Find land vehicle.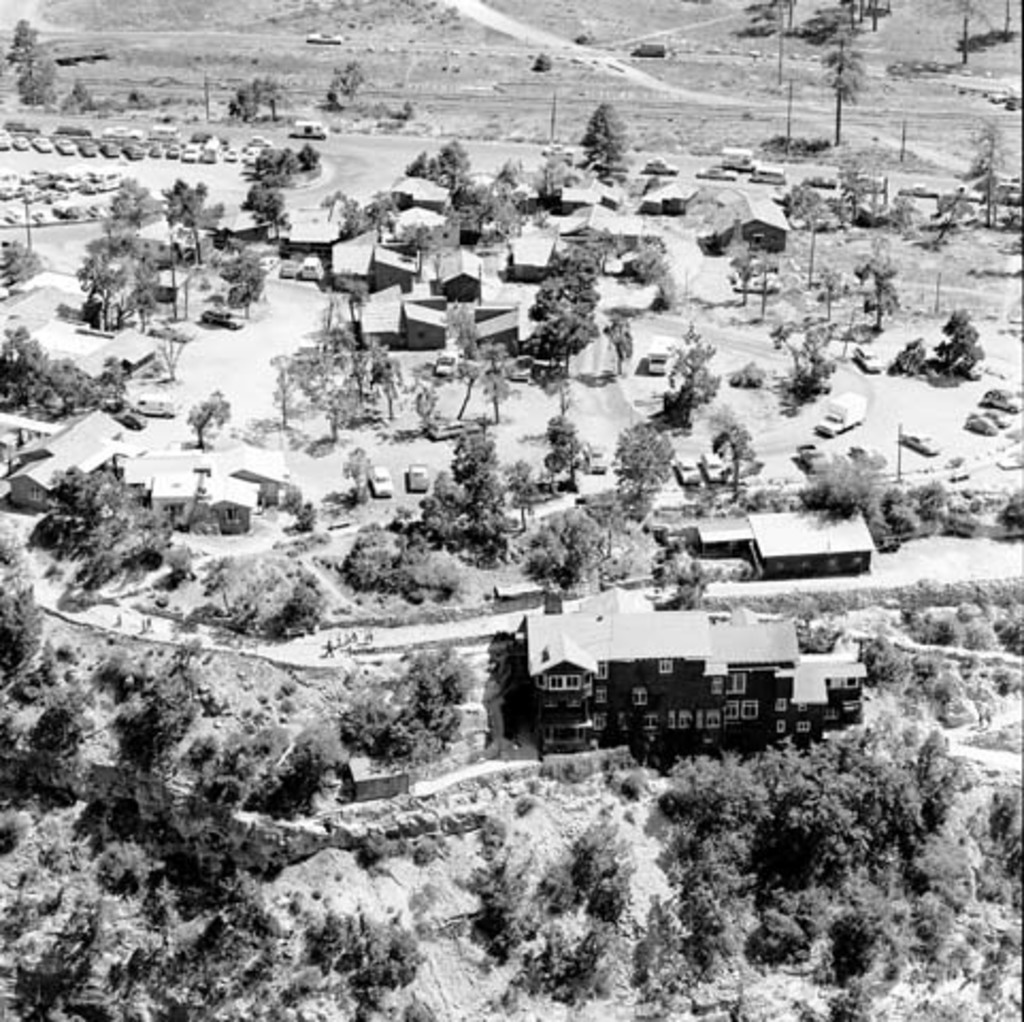
bbox=[238, 143, 260, 164].
